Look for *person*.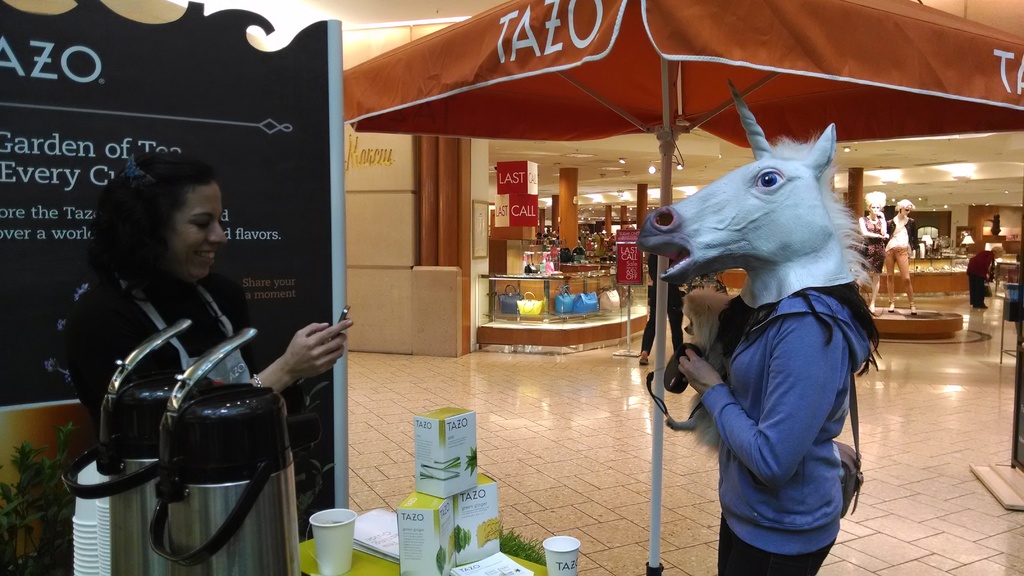
Found: region(641, 247, 688, 364).
